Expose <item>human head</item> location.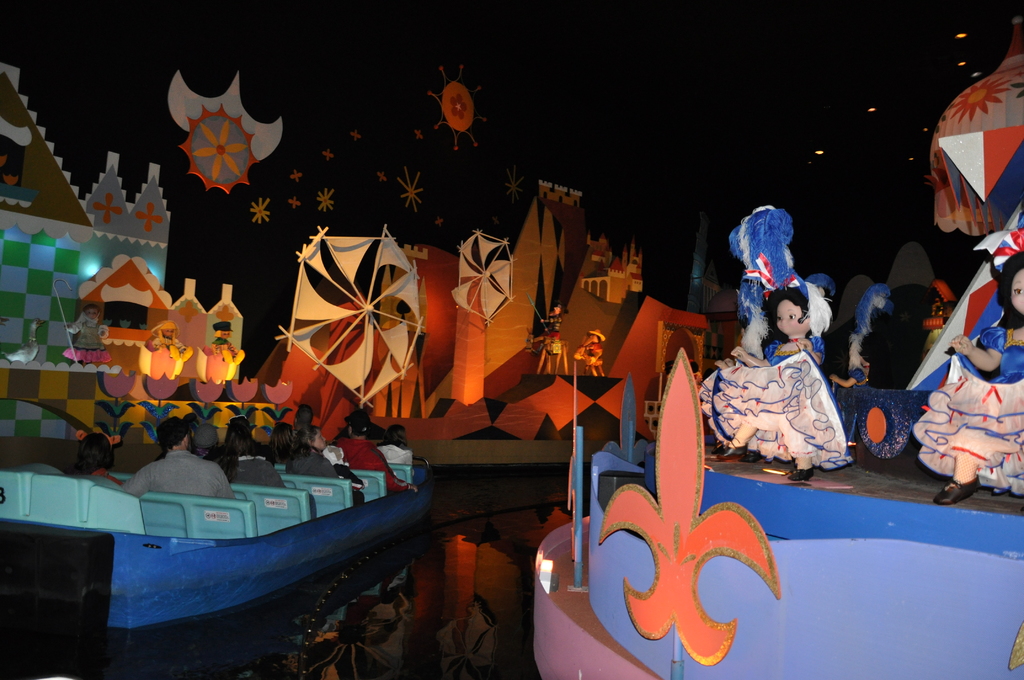
Exposed at (x1=1000, y1=249, x2=1023, y2=317).
